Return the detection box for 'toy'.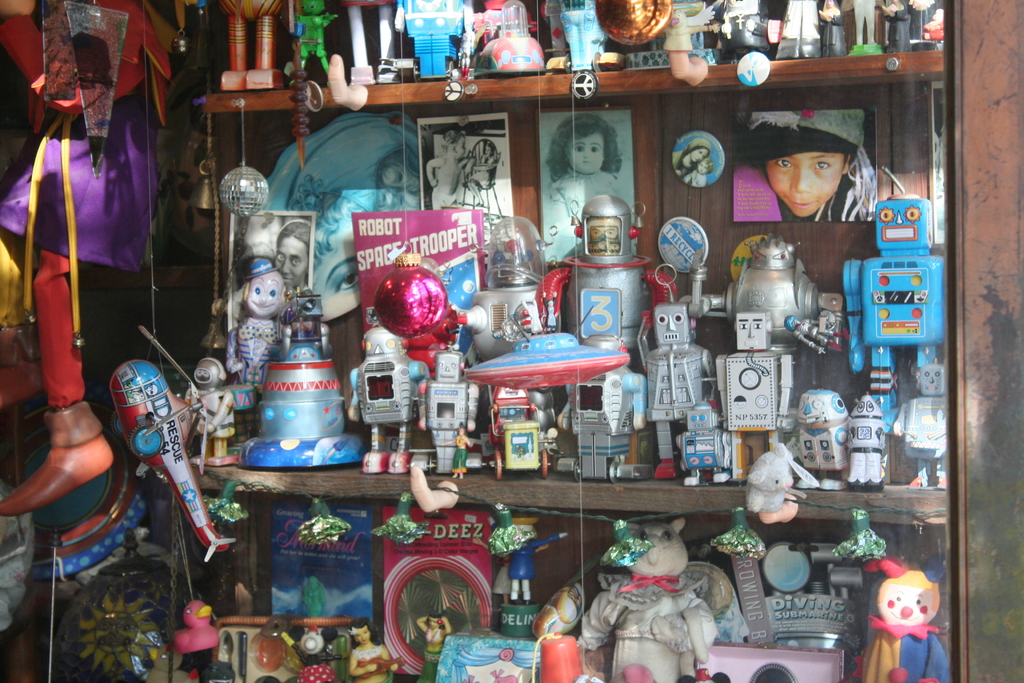
[351,615,394,682].
